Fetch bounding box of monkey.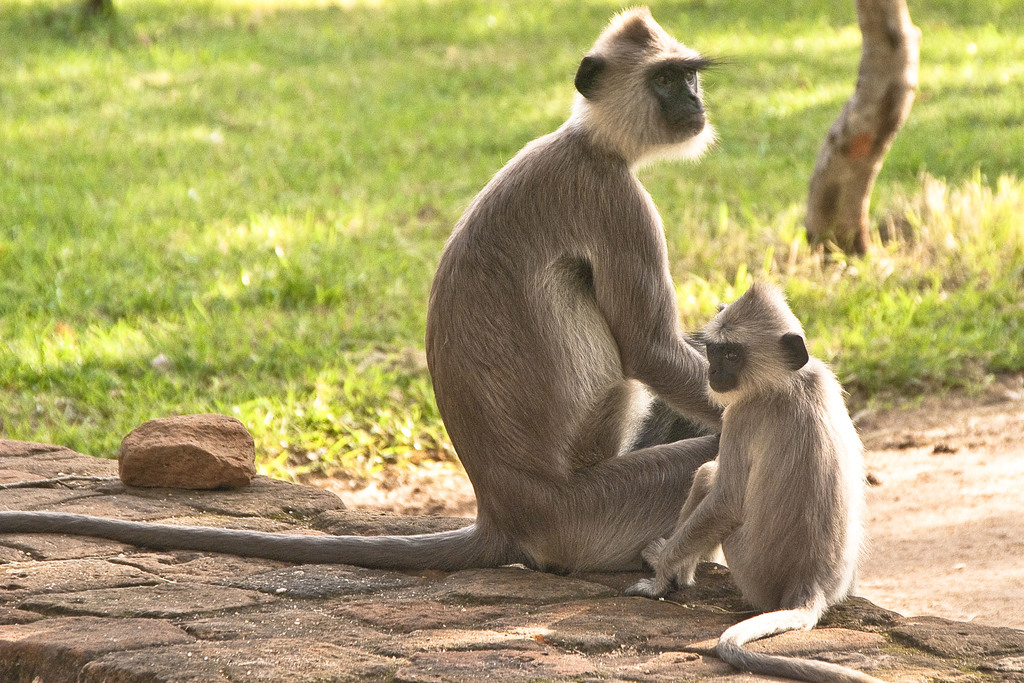
Bbox: {"x1": 647, "y1": 260, "x2": 876, "y2": 621}.
